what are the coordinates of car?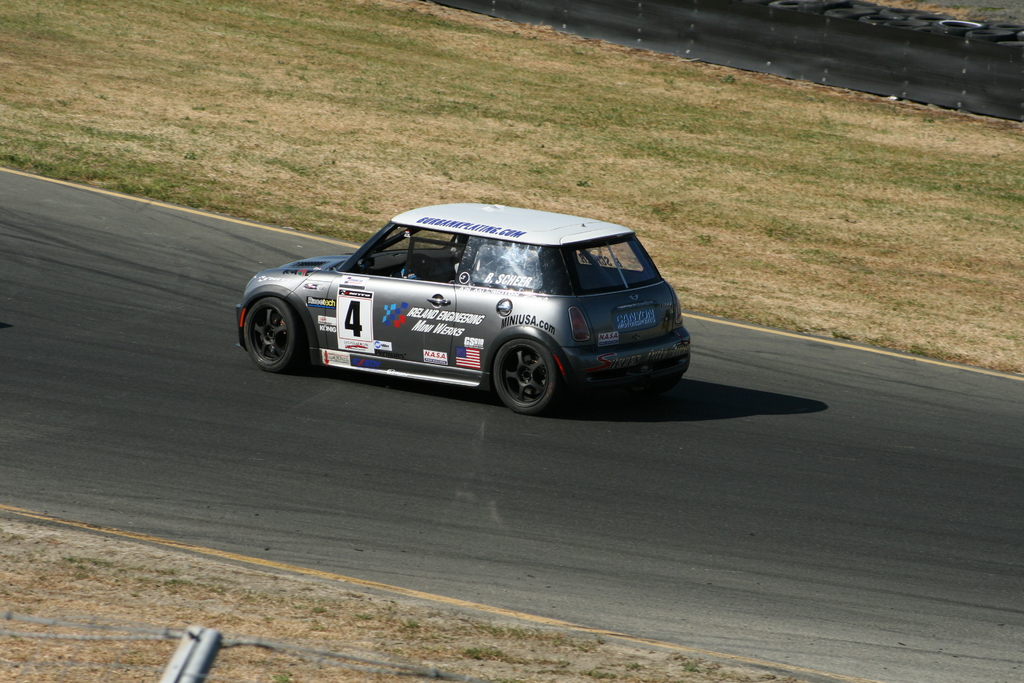
x1=237 y1=201 x2=690 y2=413.
